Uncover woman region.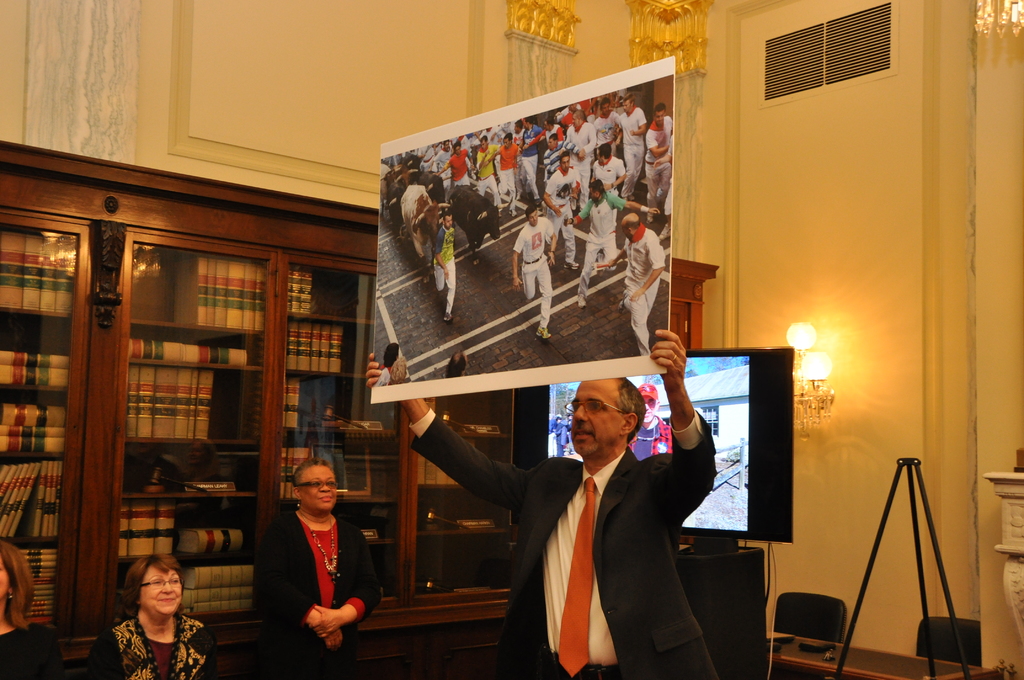
Uncovered: rect(257, 454, 383, 679).
